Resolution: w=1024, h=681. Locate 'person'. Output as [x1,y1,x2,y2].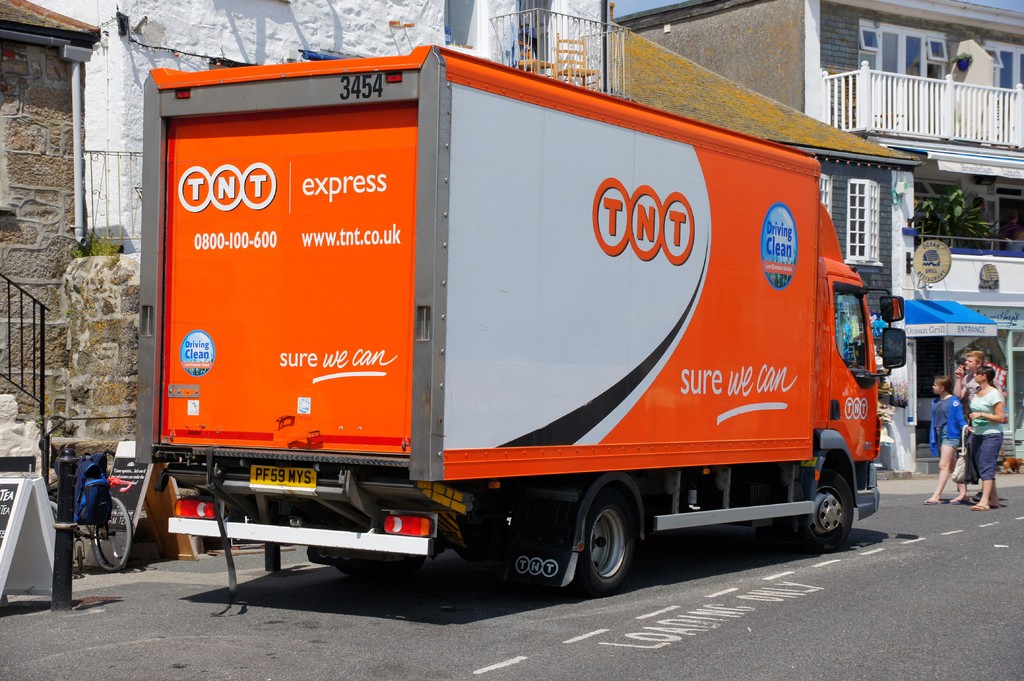
[948,348,989,406].
